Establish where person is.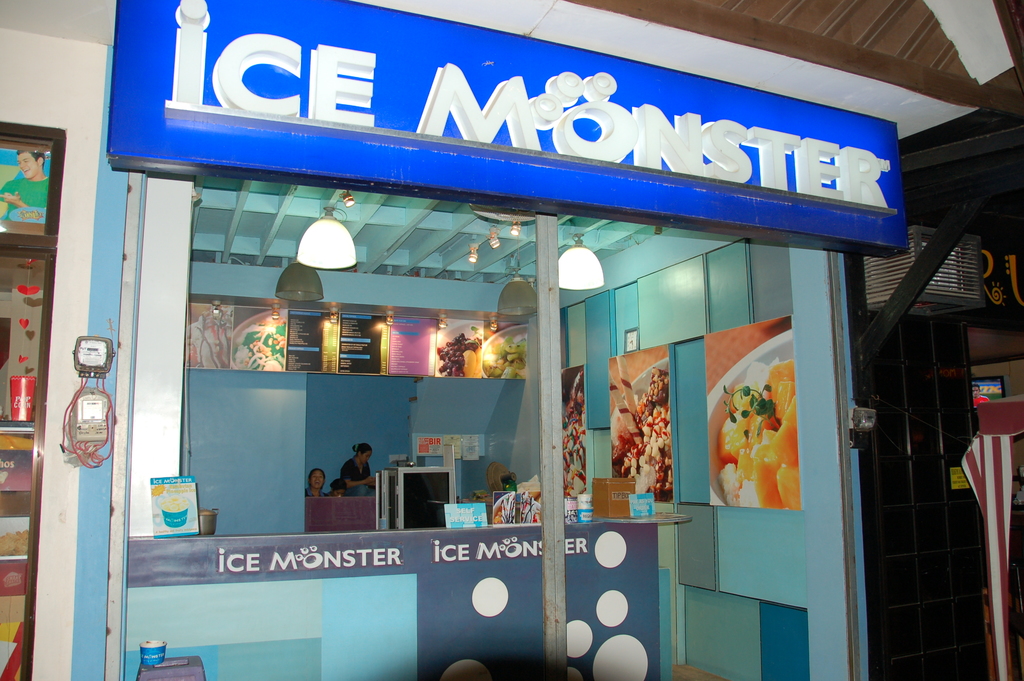
Established at region(342, 441, 380, 501).
